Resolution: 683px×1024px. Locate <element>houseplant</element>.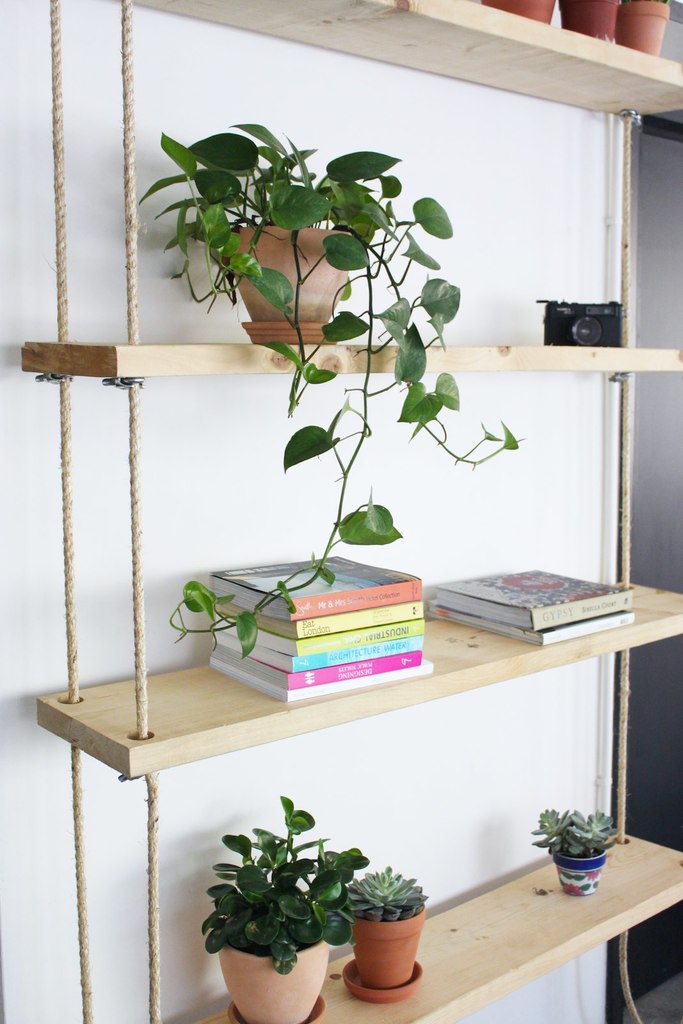
detection(197, 788, 370, 1023).
